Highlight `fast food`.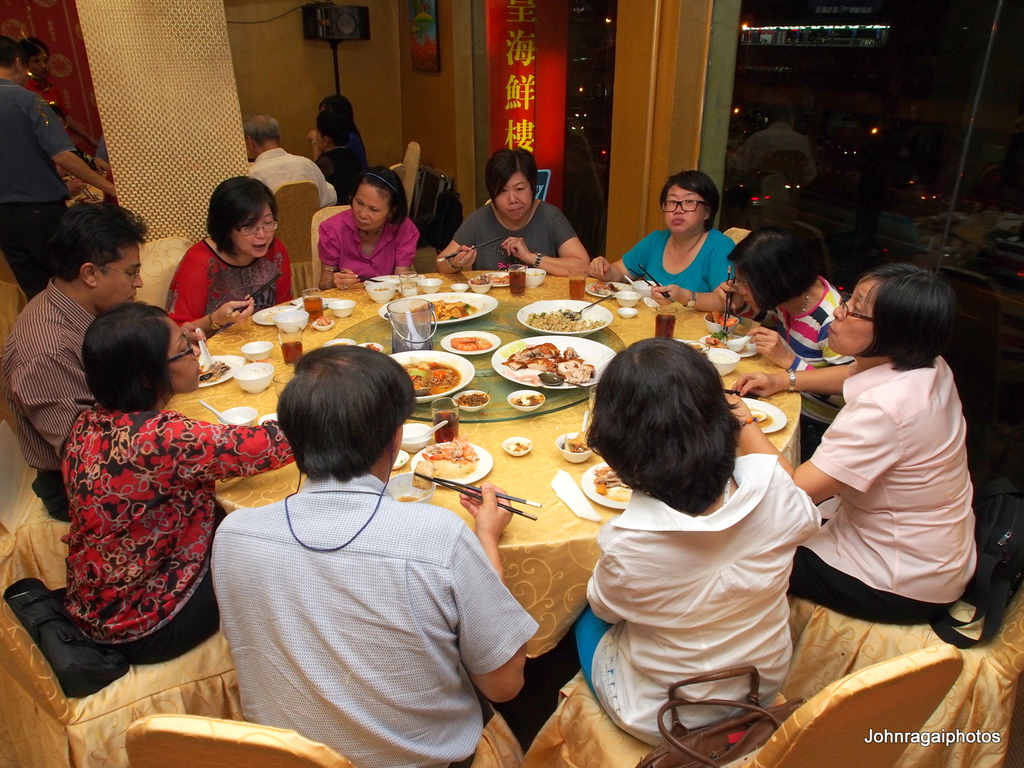
Highlighted region: (400, 360, 456, 392).
